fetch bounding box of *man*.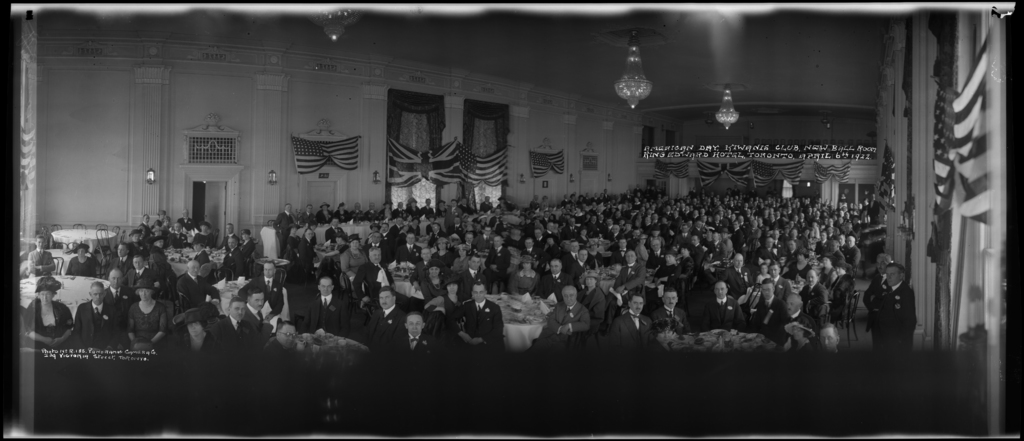
Bbox: 568 248 592 280.
